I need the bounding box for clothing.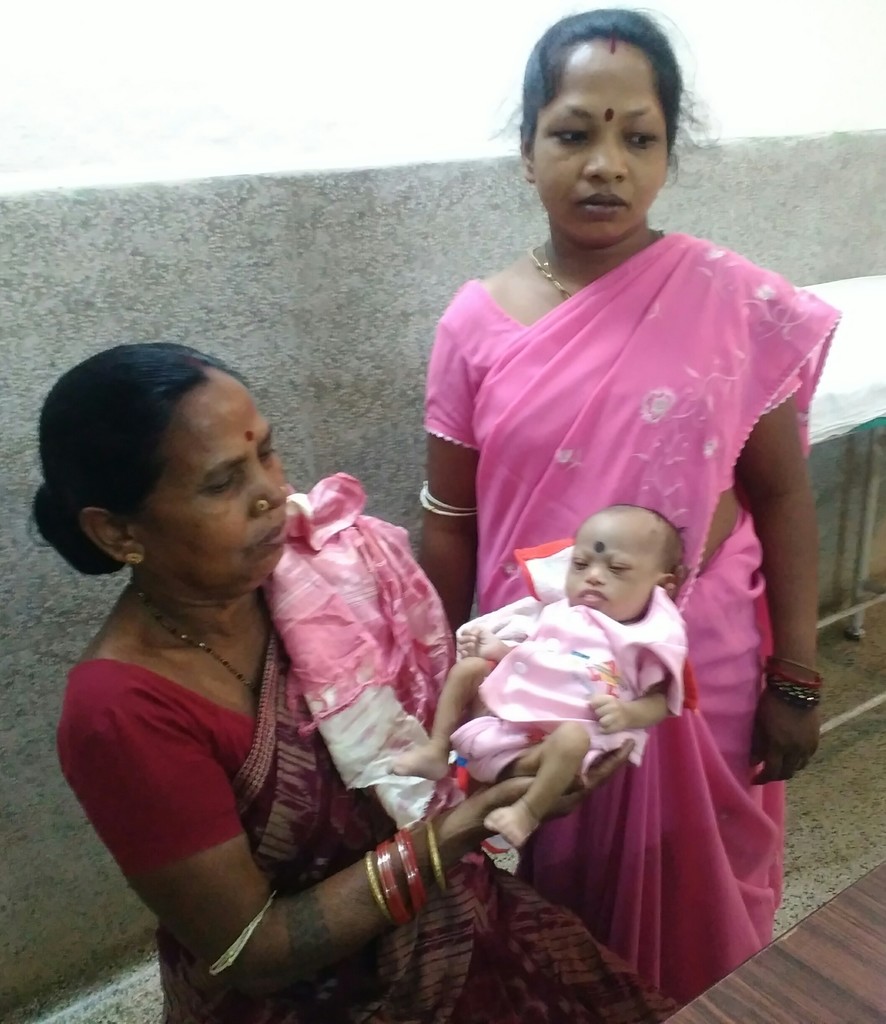
Here it is: {"left": 26, "top": 465, "right": 697, "bottom": 1023}.
